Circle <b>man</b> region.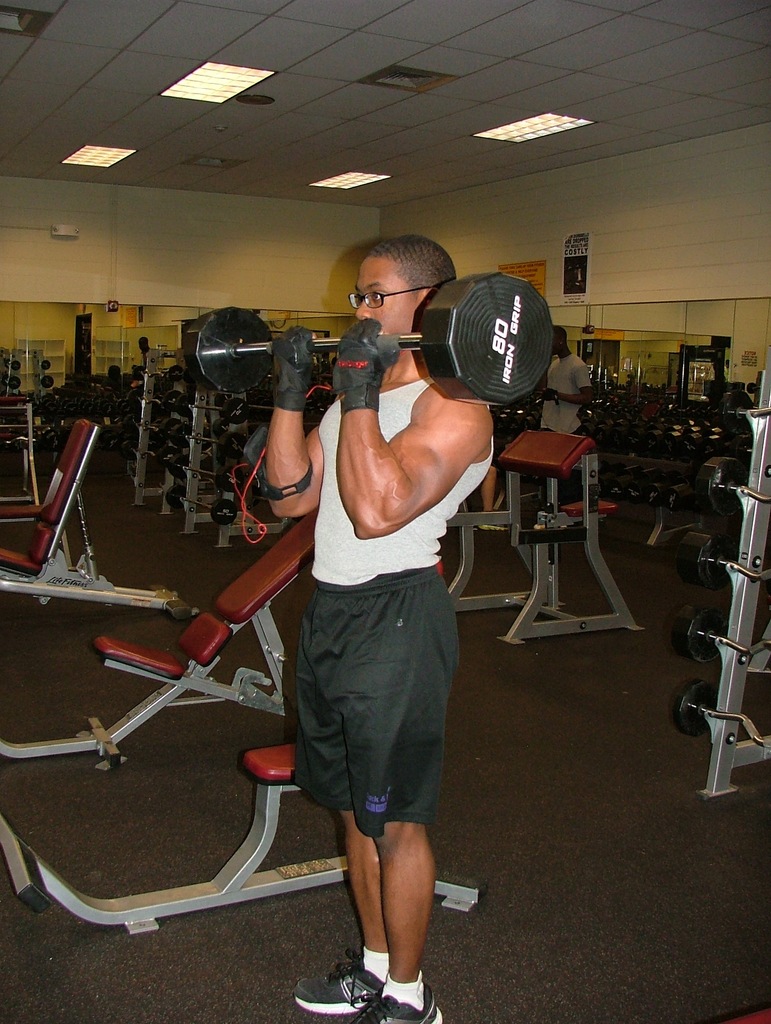
Region: [left=185, top=175, right=533, bottom=989].
